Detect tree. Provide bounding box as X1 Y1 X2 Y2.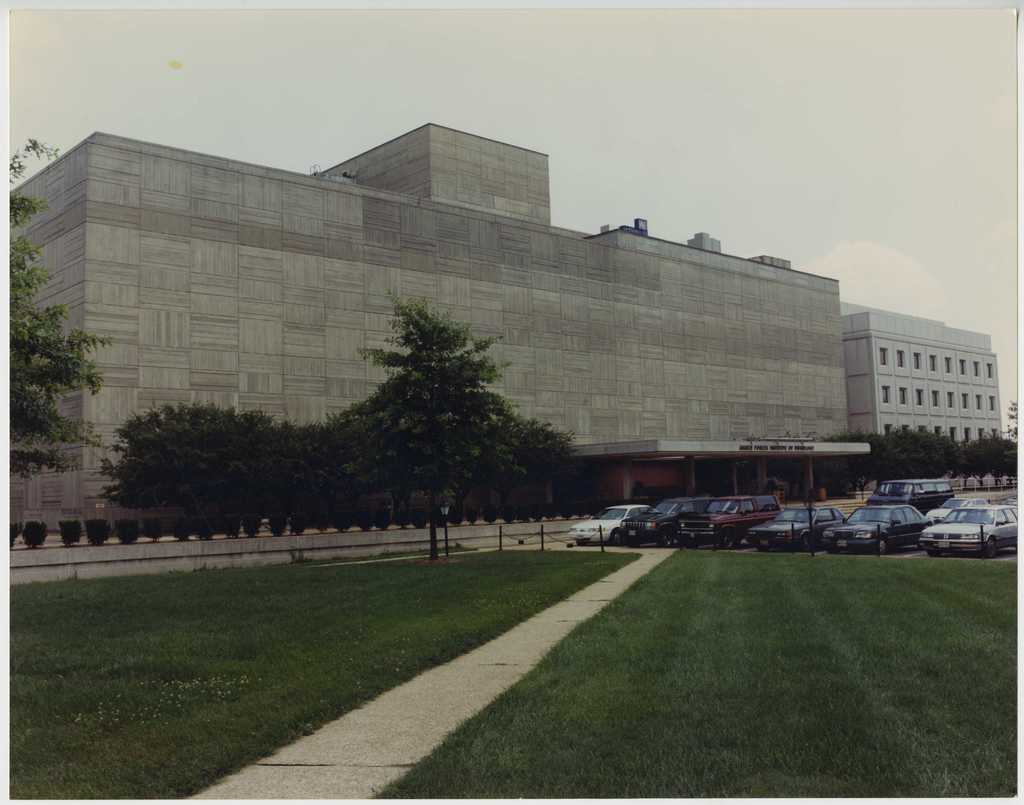
961 433 1023 479.
